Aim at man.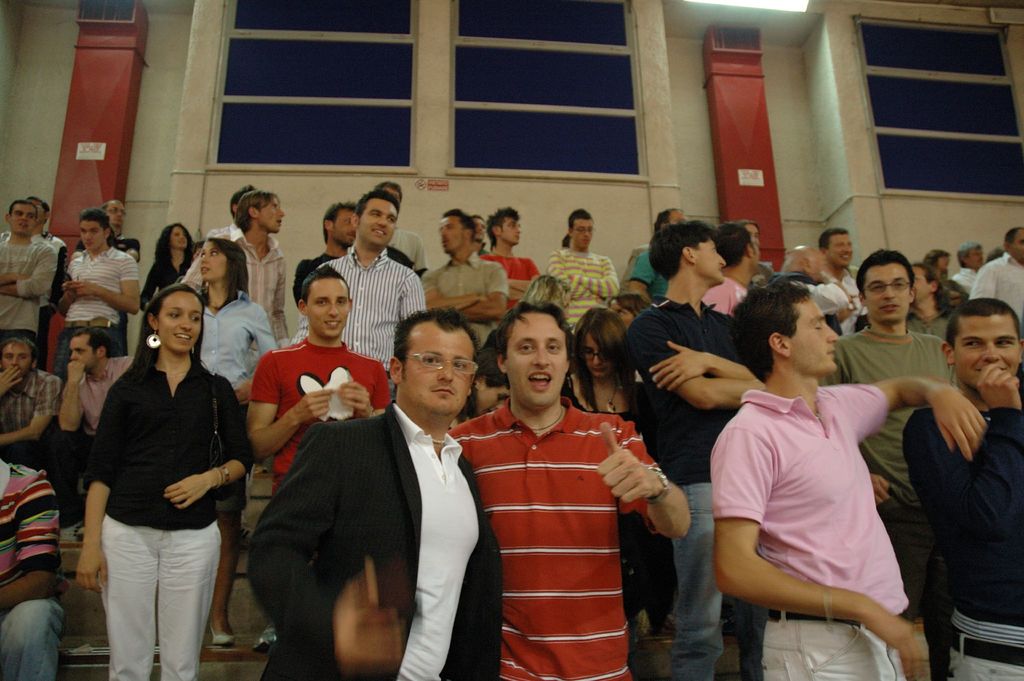
Aimed at 0, 333, 79, 518.
